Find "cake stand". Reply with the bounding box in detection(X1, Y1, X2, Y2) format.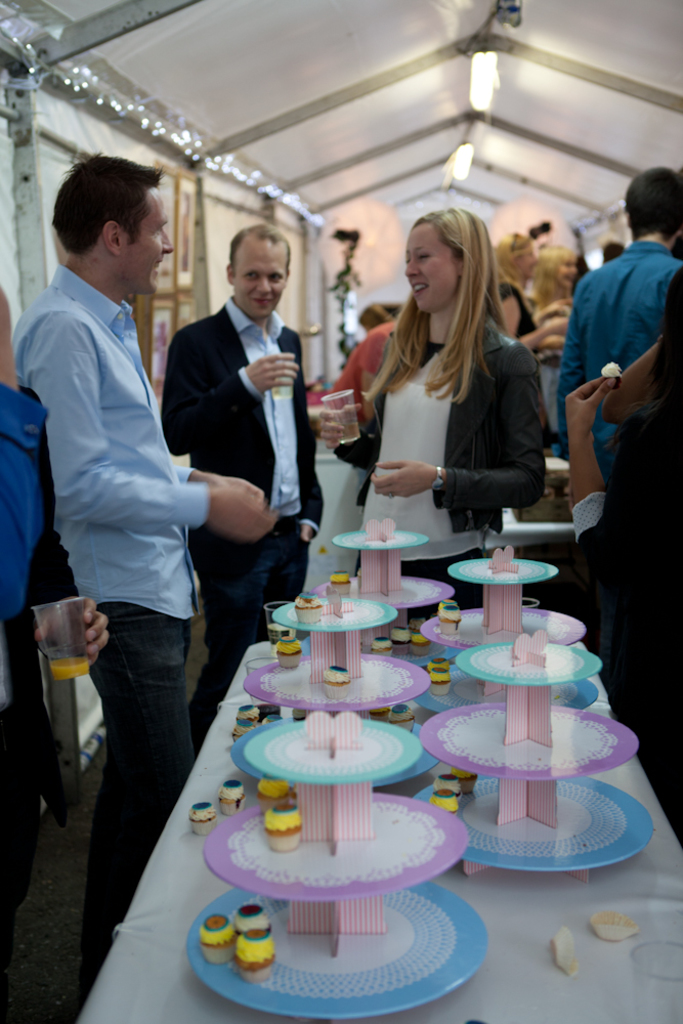
detection(315, 519, 436, 640).
